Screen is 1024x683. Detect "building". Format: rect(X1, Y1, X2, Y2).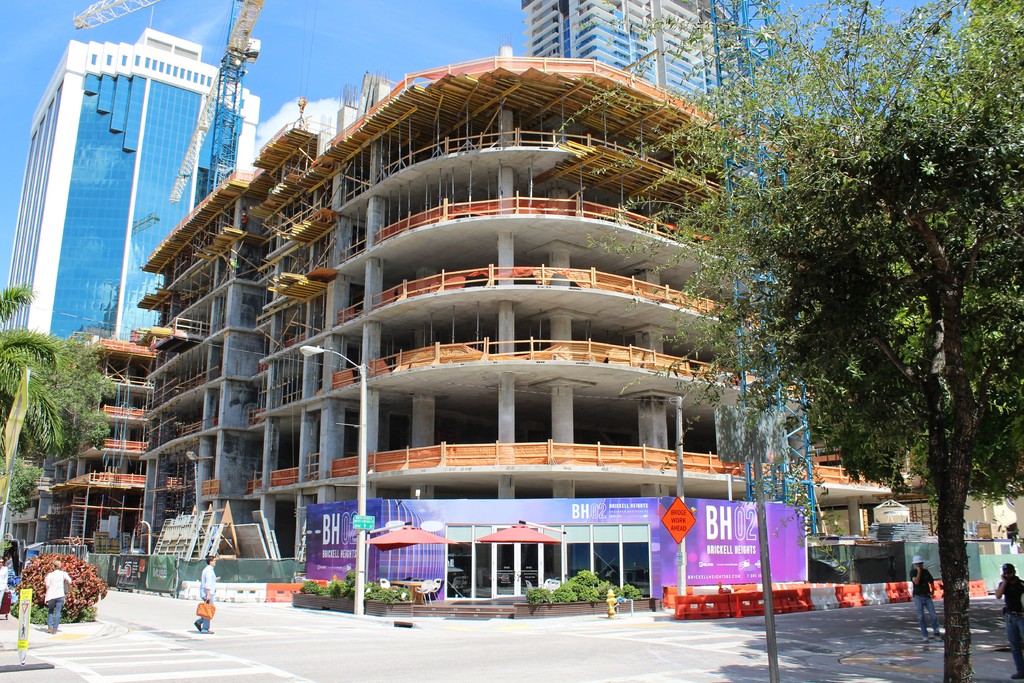
rect(7, 30, 261, 361).
